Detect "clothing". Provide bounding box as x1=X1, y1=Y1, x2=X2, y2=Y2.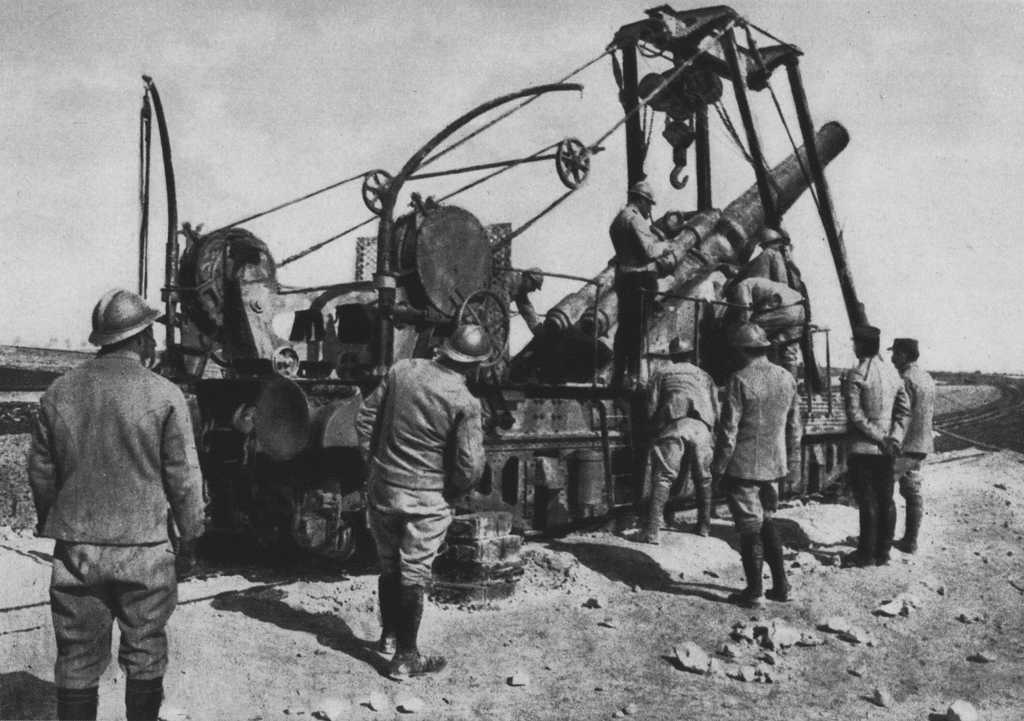
x1=897, y1=363, x2=932, y2=494.
